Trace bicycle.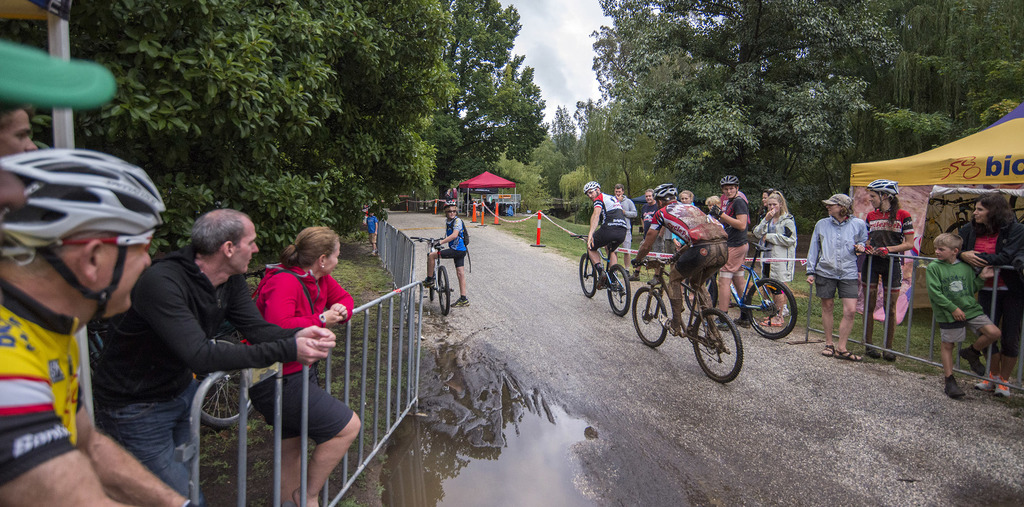
Traced to bbox(411, 237, 454, 315).
